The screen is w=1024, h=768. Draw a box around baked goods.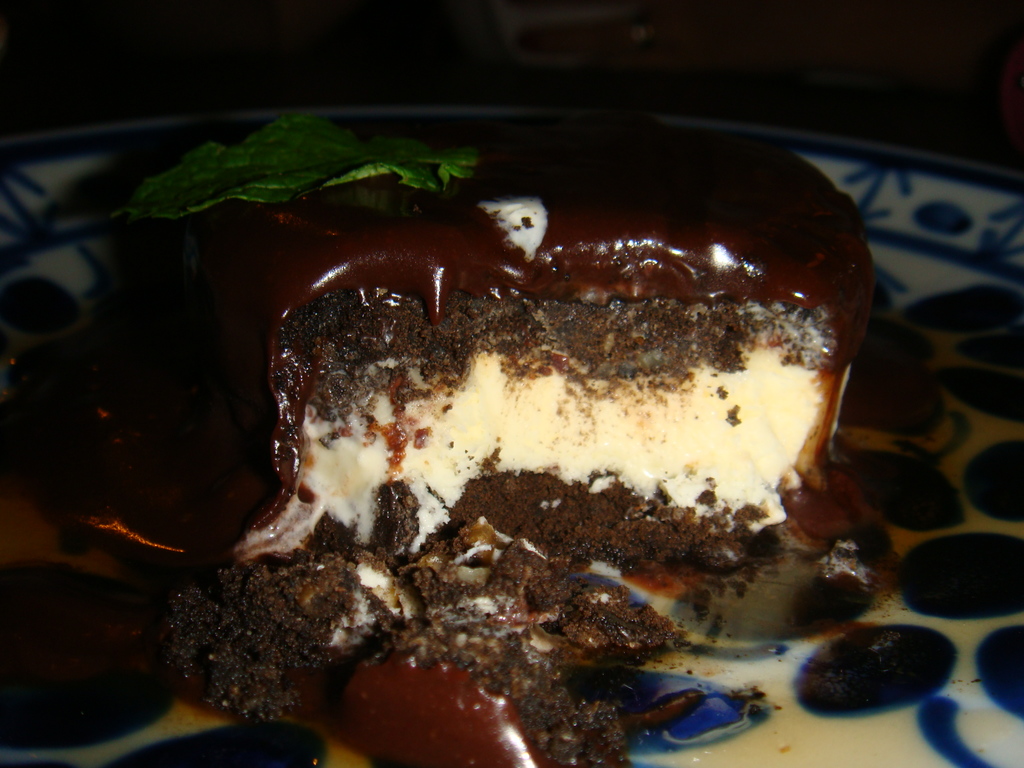
bbox=(58, 114, 882, 767).
